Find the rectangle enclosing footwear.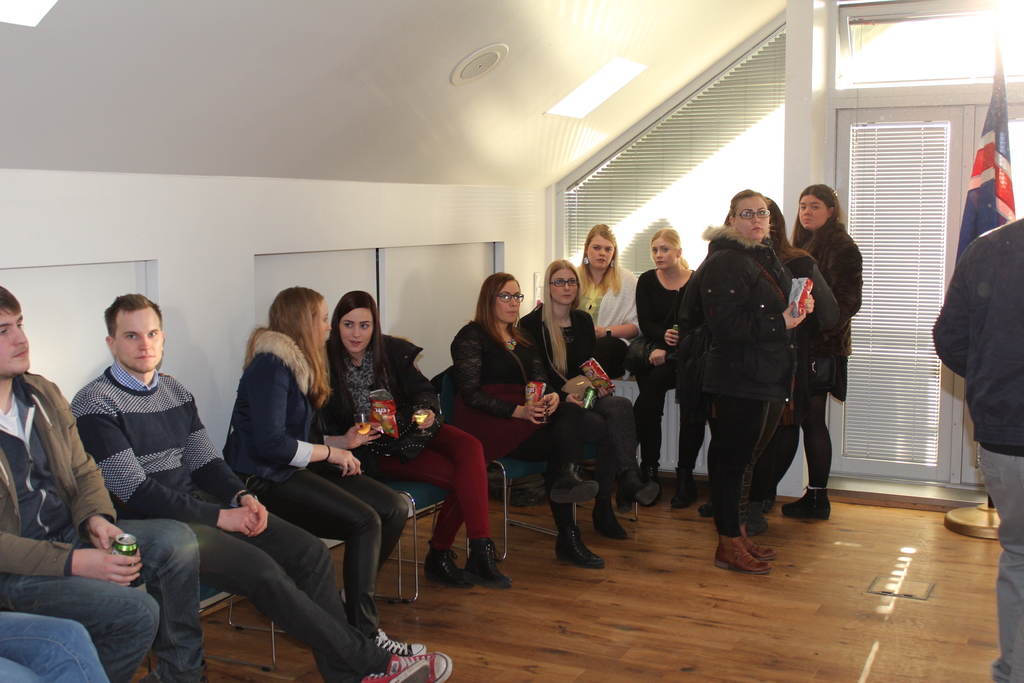
bbox=(639, 465, 658, 504).
